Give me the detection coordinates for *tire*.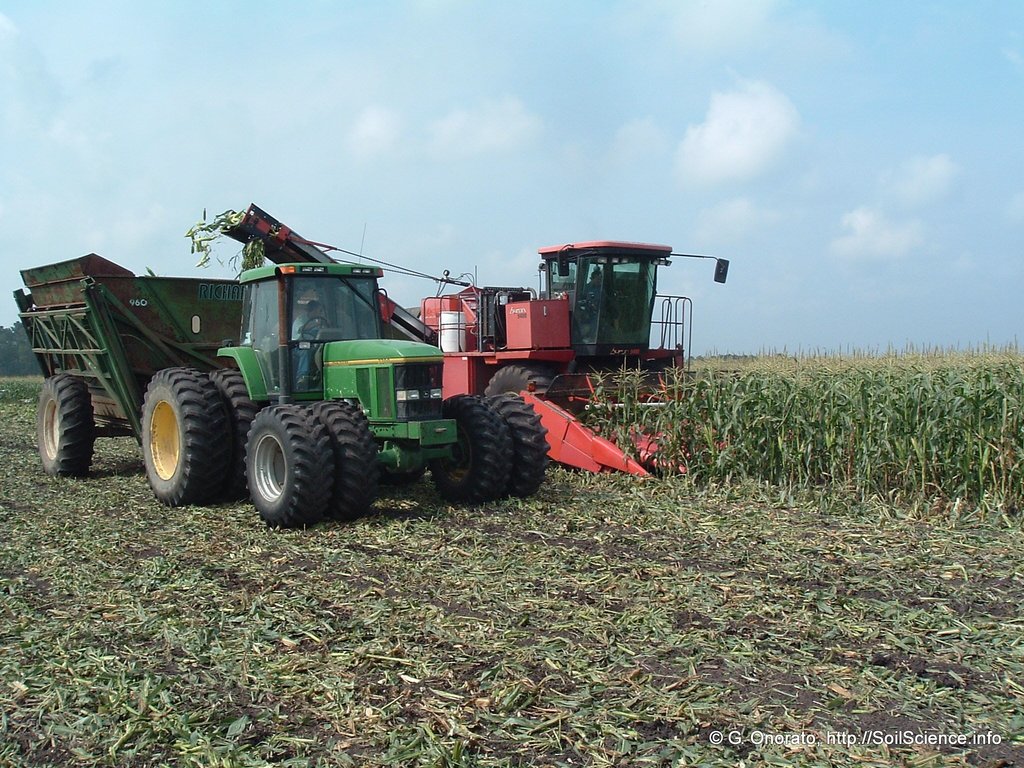
bbox(307, 400, 382, 514).
